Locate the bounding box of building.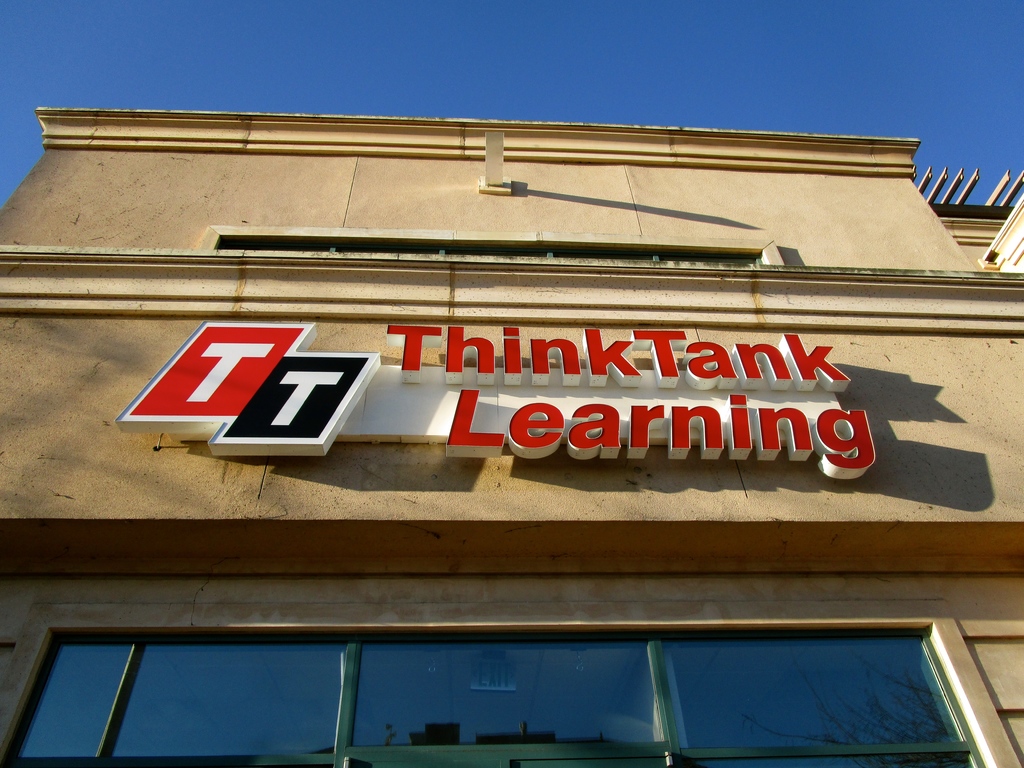
Bounding box: 1, 107, 1023, 767.
